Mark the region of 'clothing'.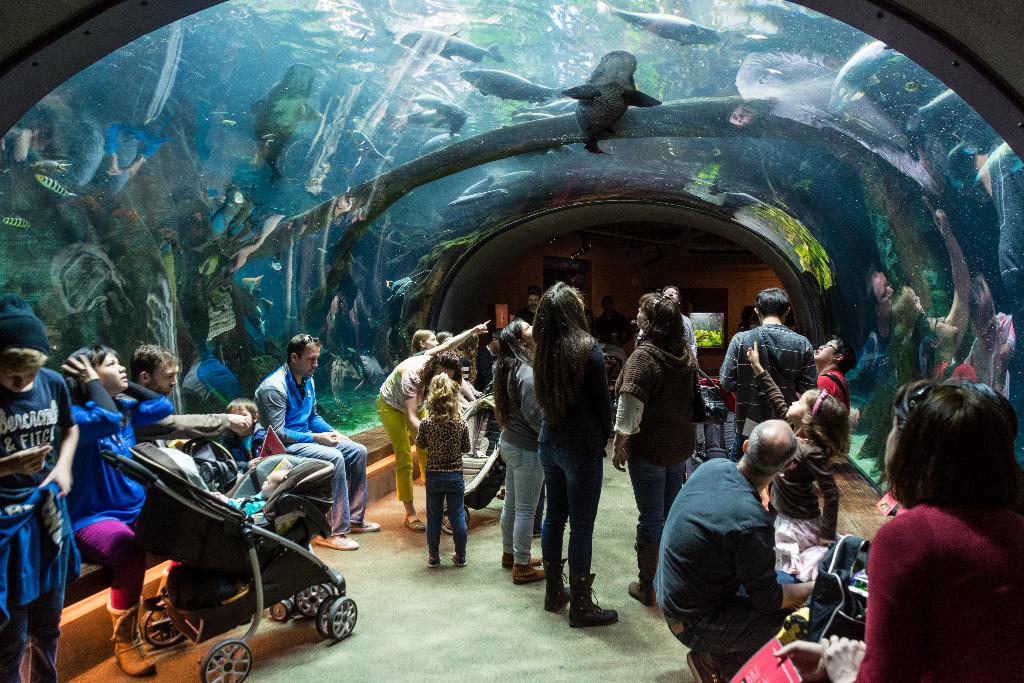
Region: x1=534, y1=320, x2=614, y2=583.
